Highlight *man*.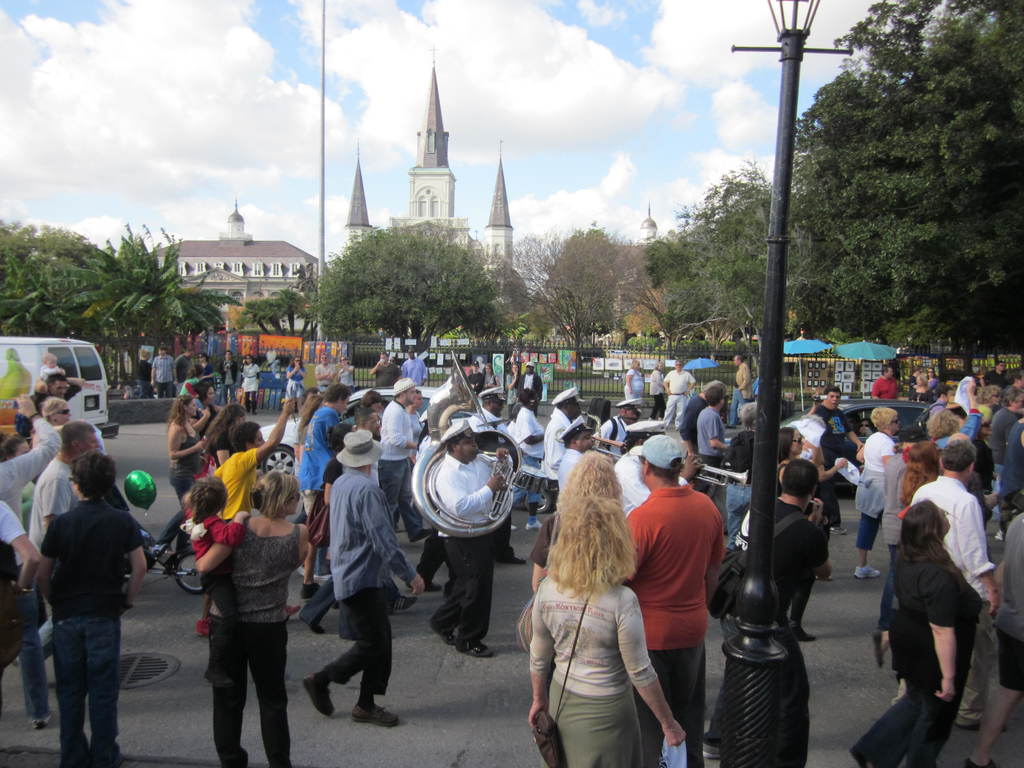
Highlighted region: rect(909, 440, 1004, 732).
